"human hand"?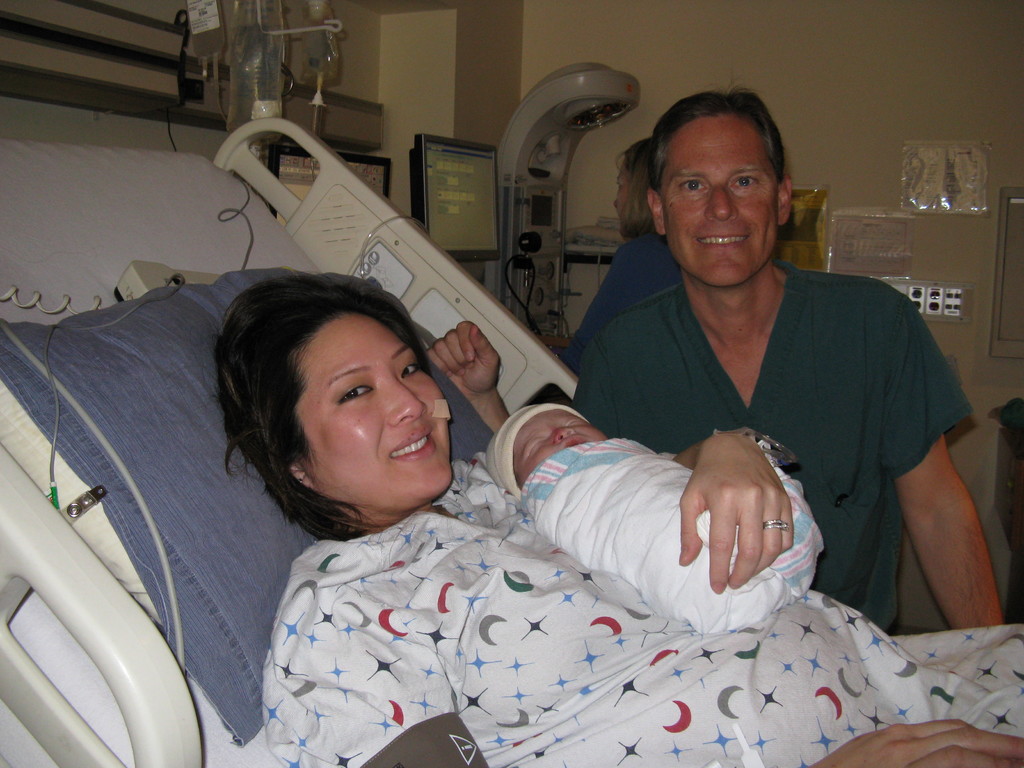
{"x1": 684, "y1": 431, "x2": 794, "y2": 593}
